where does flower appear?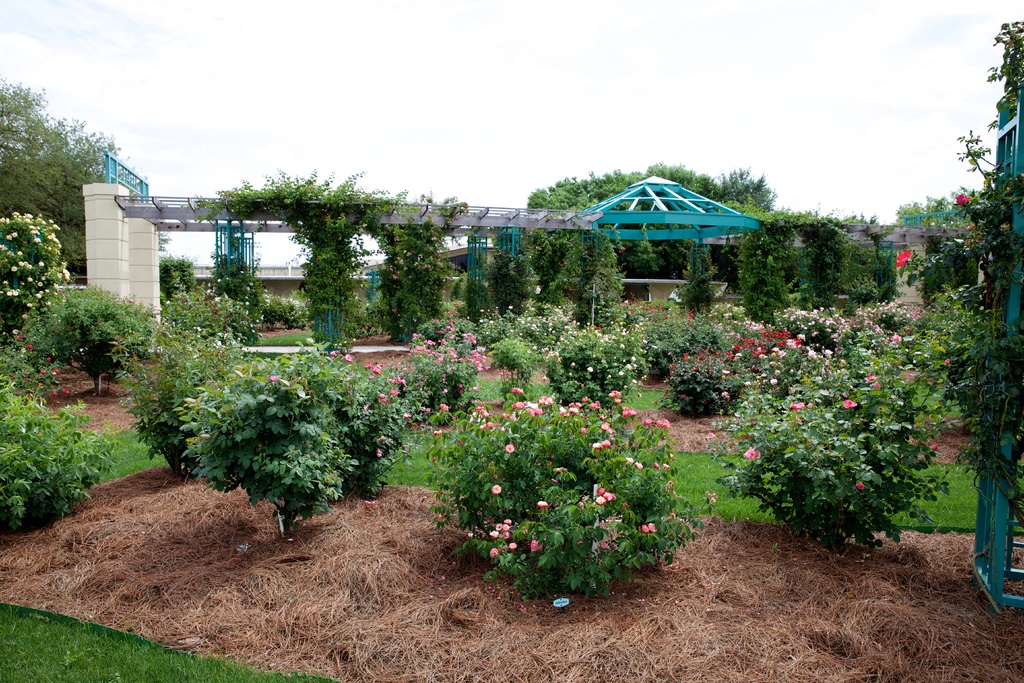
Appears at <bbox>436, 399, 449, 413</bbox>.
